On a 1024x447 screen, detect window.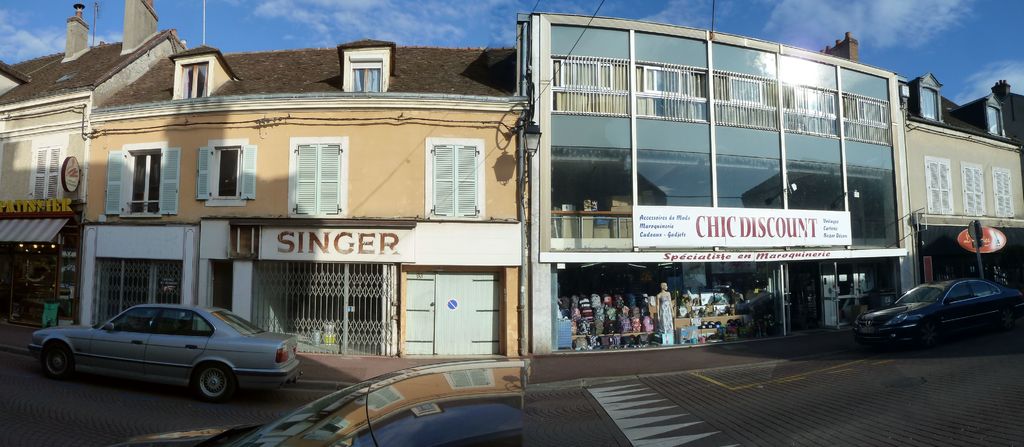
bbox(194, 144, 257, 199).
